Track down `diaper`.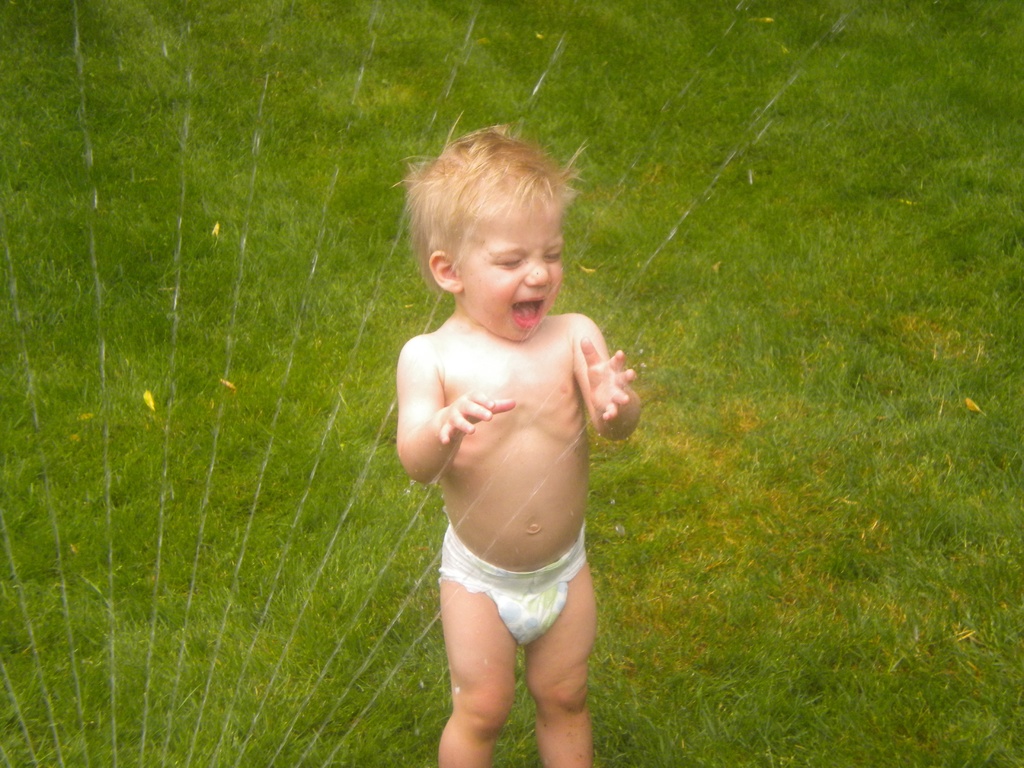
Tracked to Rect(435, 523, 588, 647).
